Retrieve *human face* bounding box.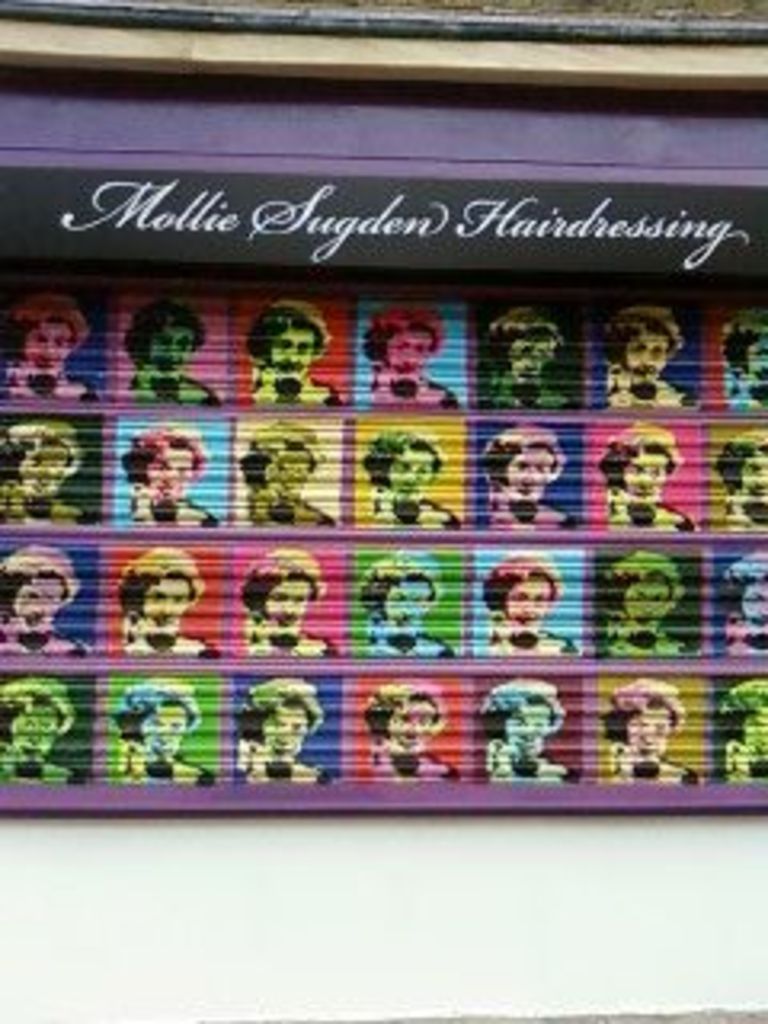
Bounding box: bbox=[19, 317, 64, 368].
